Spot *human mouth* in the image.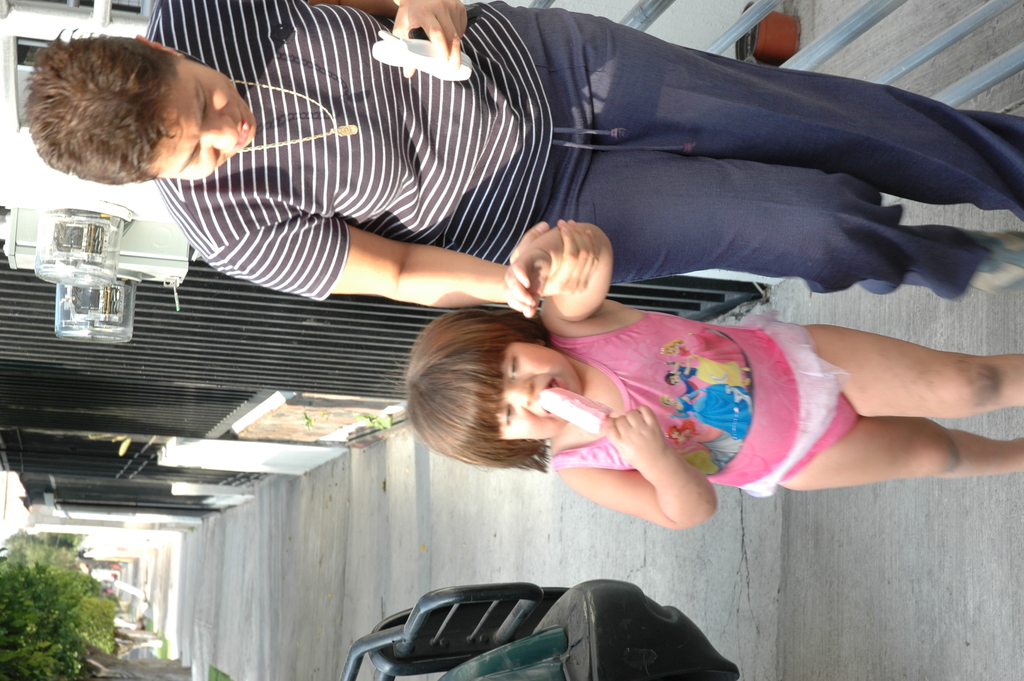
*human mouth* found at detection(232, 106, 246, 151).
